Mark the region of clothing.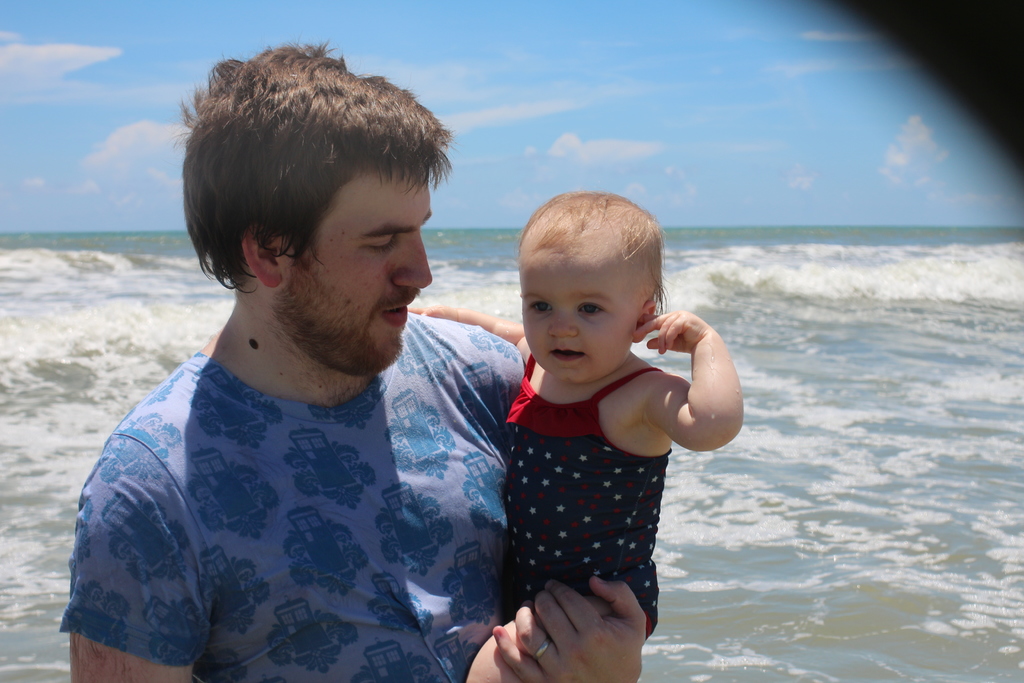
Region: <region>47, 283, 513, 670</region>.
